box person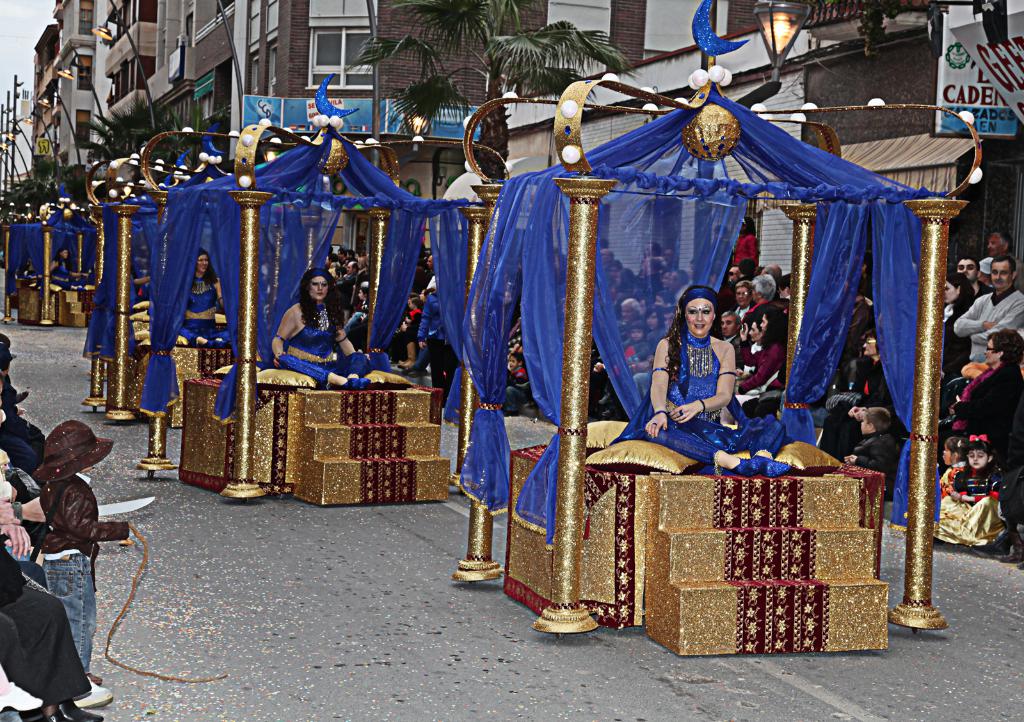
[177,246,241,351]
